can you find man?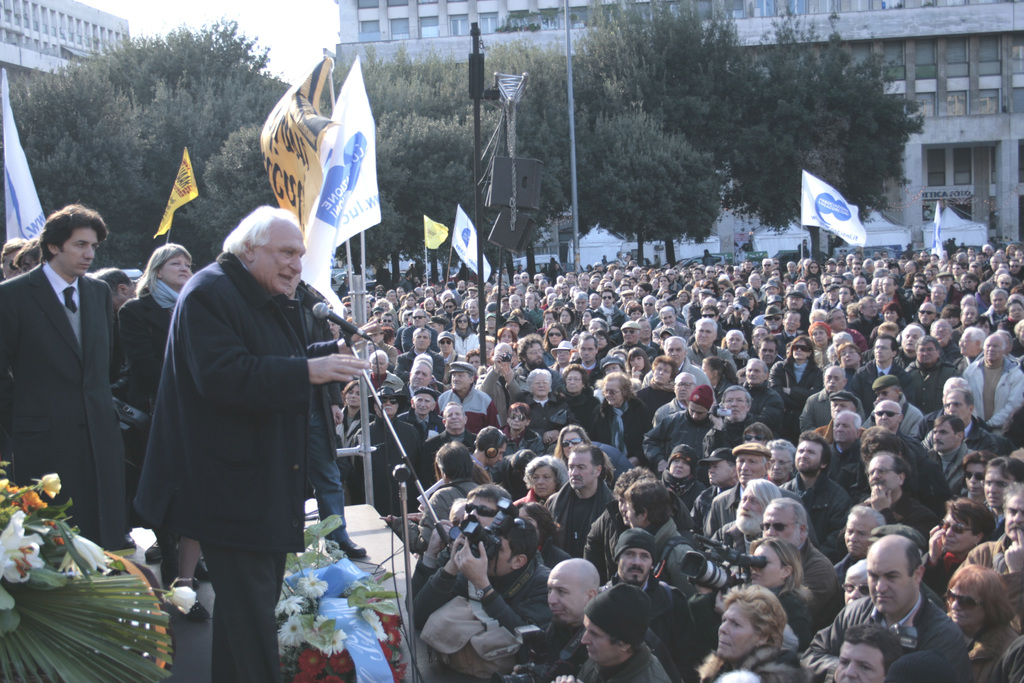
Yes, bounding box: 765, 281, 782, 299.
